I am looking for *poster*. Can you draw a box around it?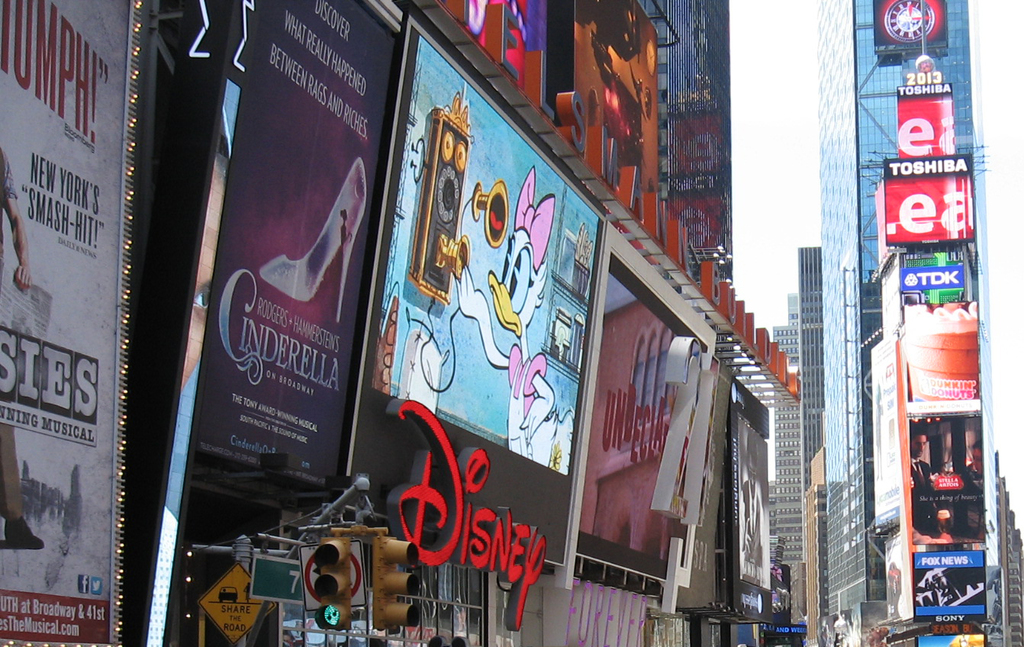
Sure, the bounding box is l=906, t=412, r=986, b=542.
